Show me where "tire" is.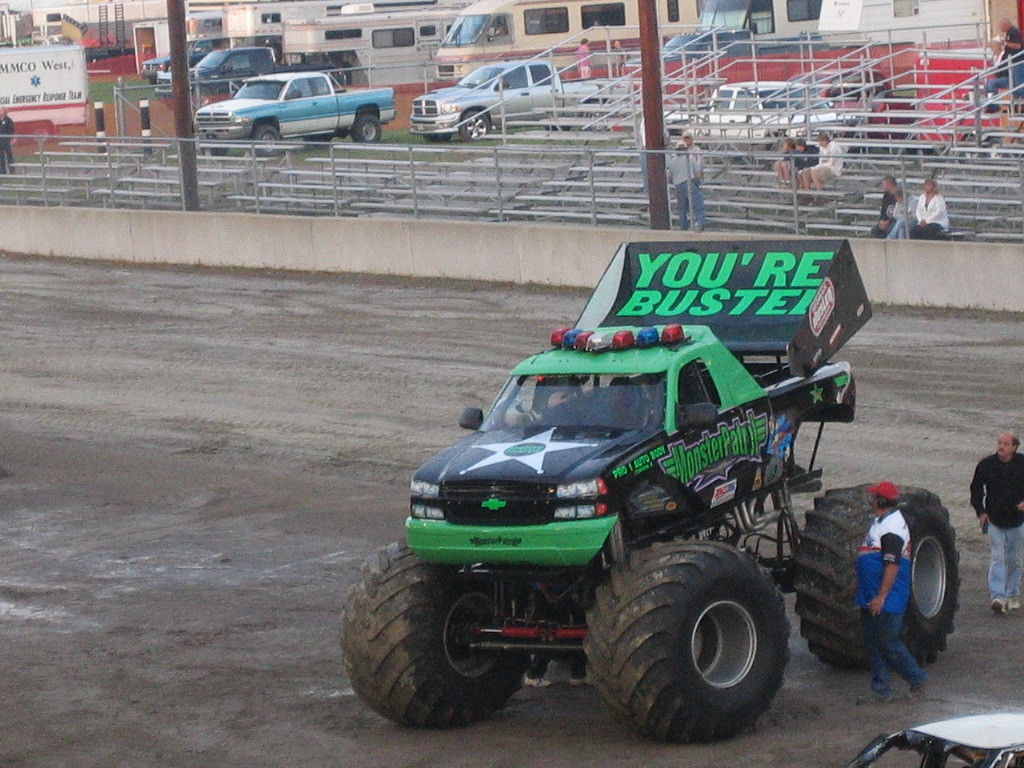
"tire" is at [583,101,608,132].
